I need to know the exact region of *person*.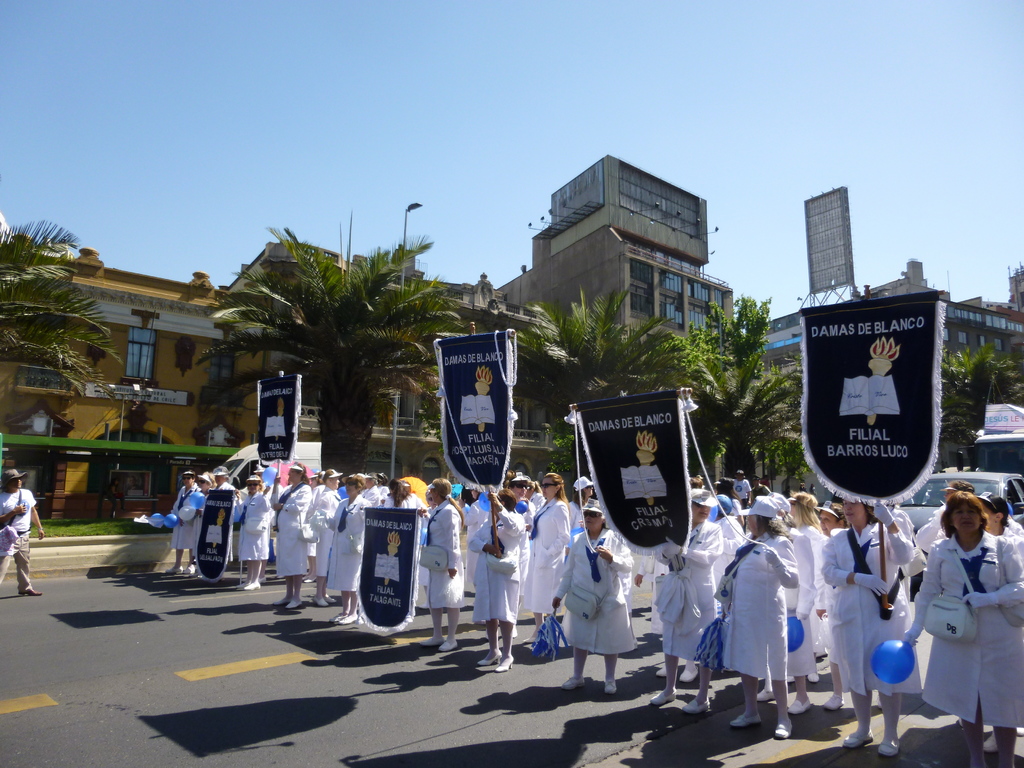
Region: (691,492,762,600).
